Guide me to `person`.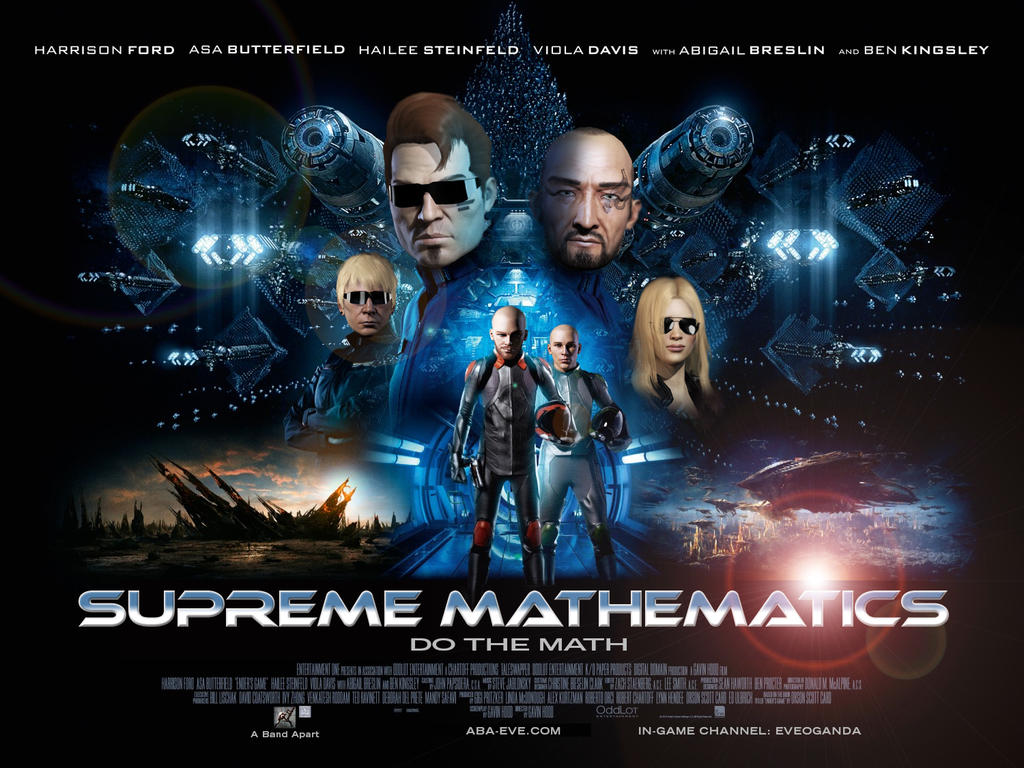
Guidance: <region>456, 300, 554, 556</region>.
